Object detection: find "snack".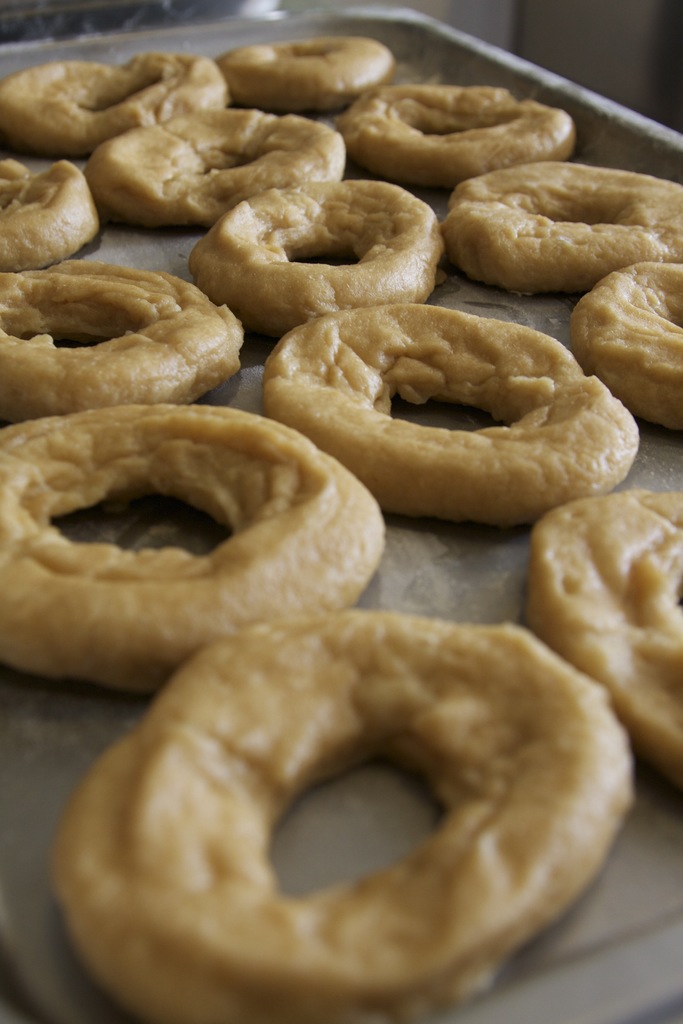
rect(343, 75, 575, 195).
